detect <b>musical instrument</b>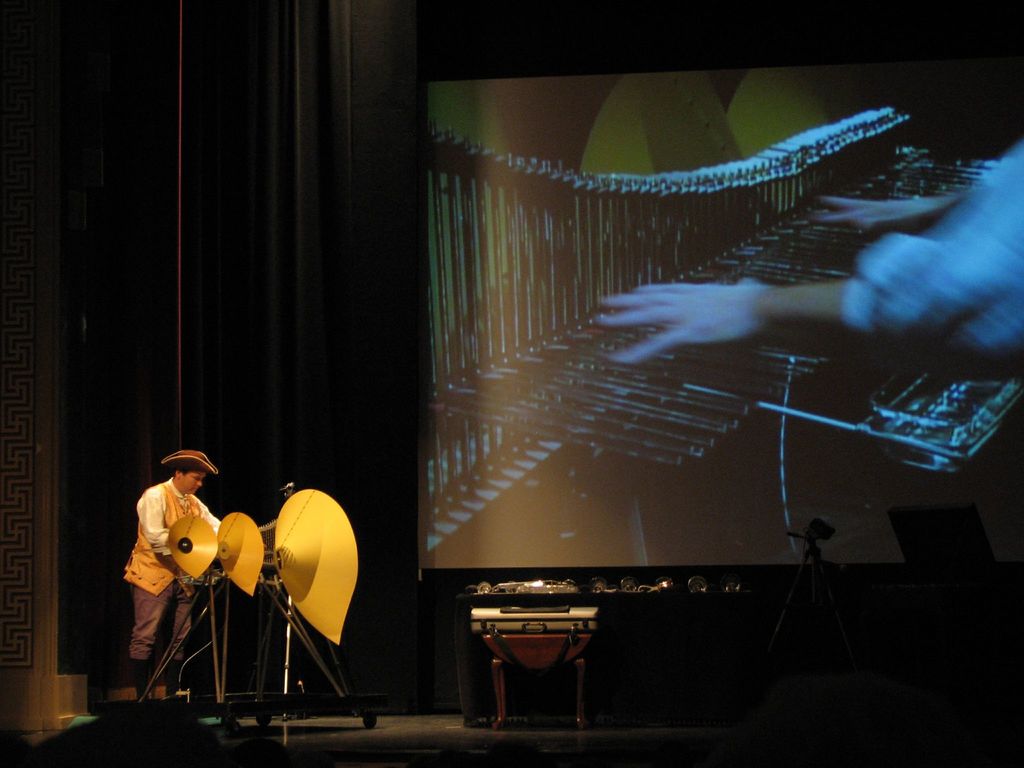
(424,100,1023,569)
